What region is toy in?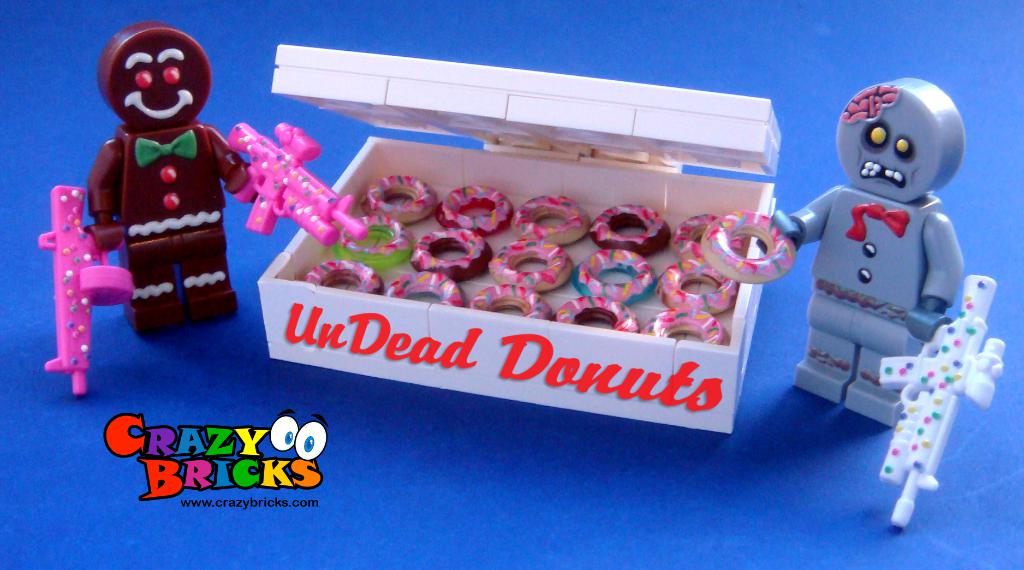
select_region(879, 273, 1004, 529).
